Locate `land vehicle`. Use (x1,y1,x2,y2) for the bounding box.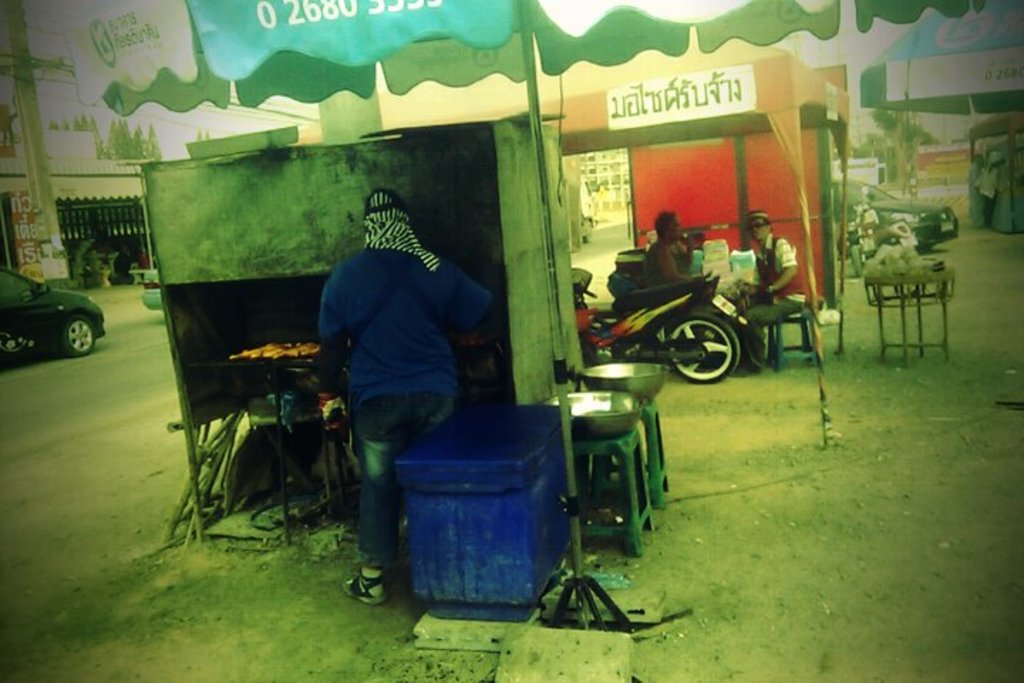
(142,268,165,312).
